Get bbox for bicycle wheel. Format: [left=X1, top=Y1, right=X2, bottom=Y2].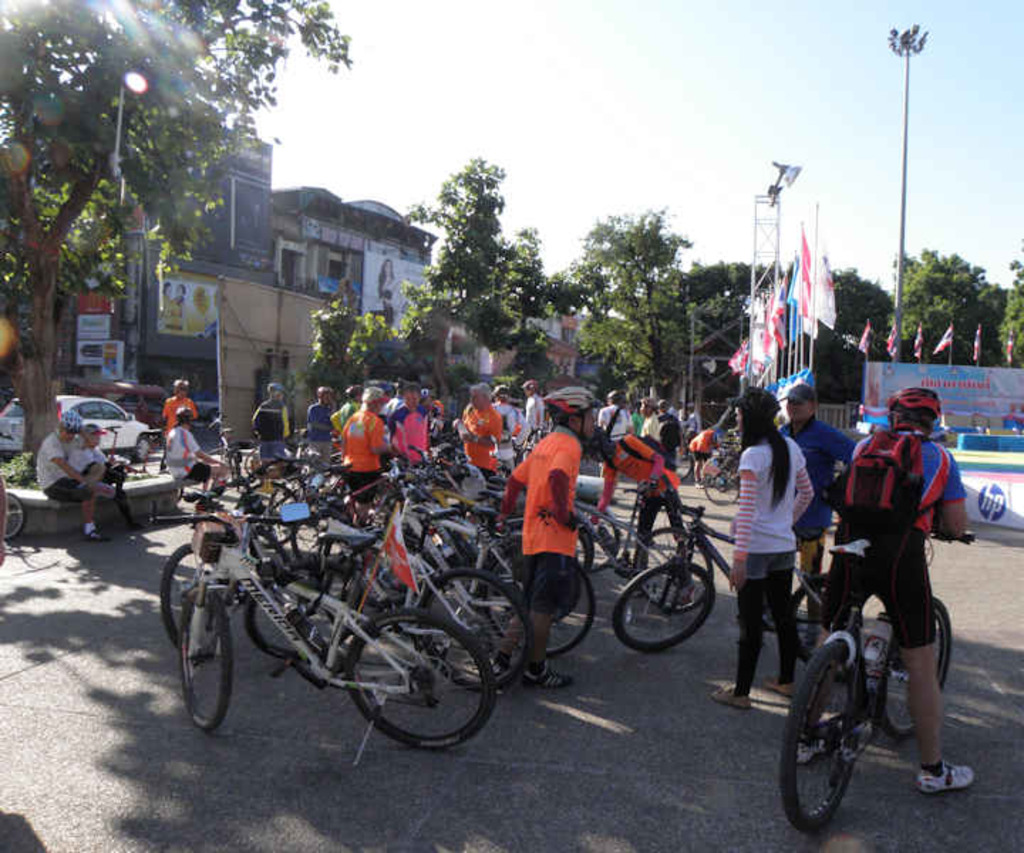
[left=693, top=463, right=731, bottom=488].
